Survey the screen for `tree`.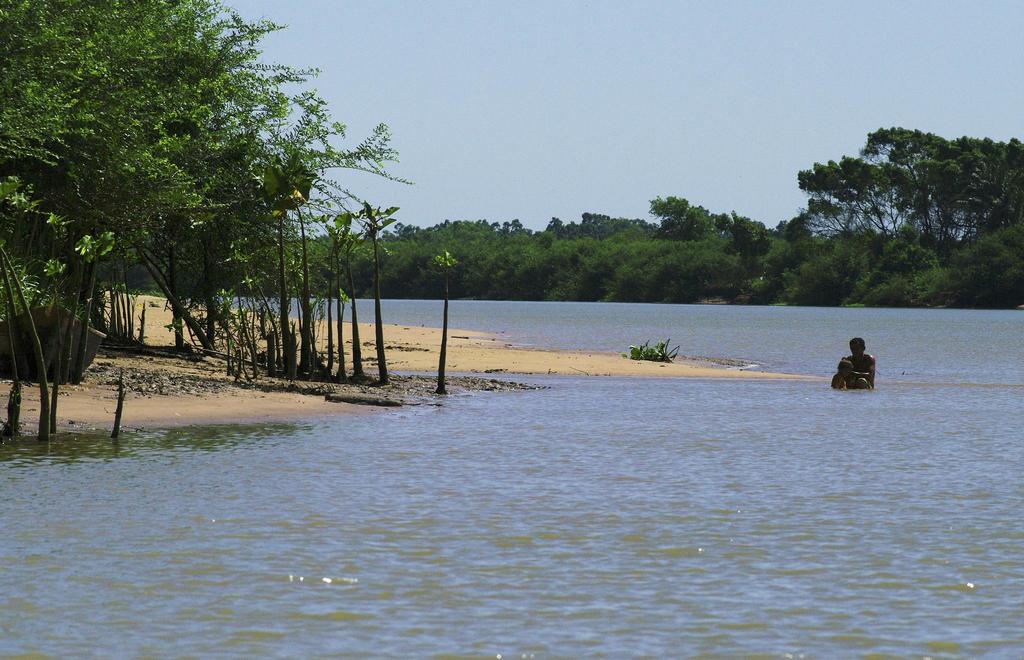
Survey found: <bbox>725, 211, 771, 245</bbox>.
